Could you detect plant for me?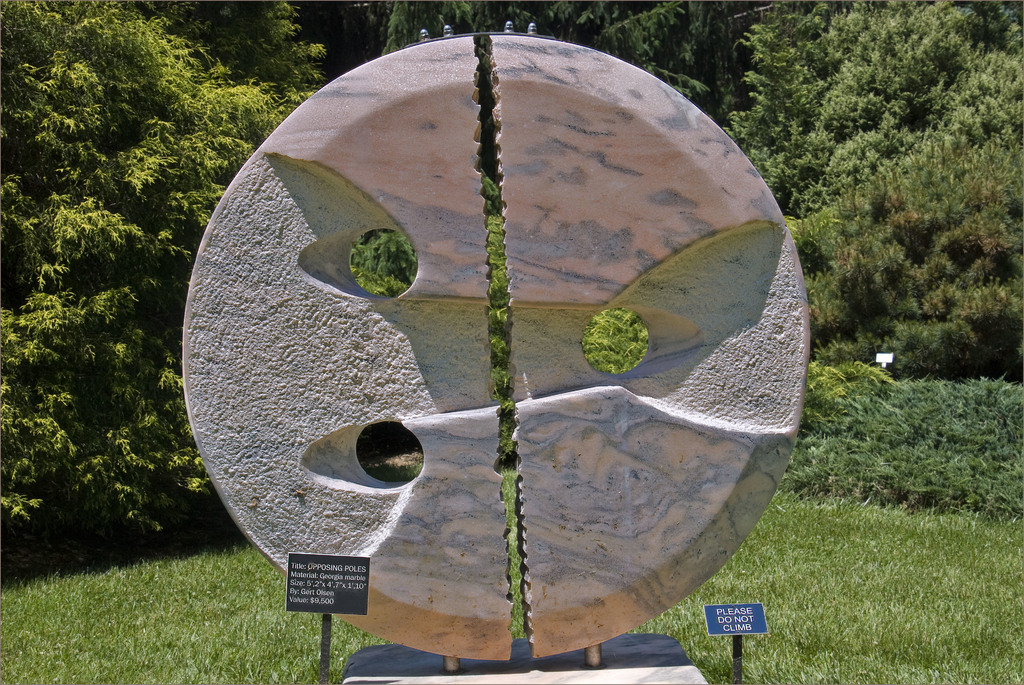
Detection result: pyautogui.locateOnScreen(788, 373, 1022, 502).
